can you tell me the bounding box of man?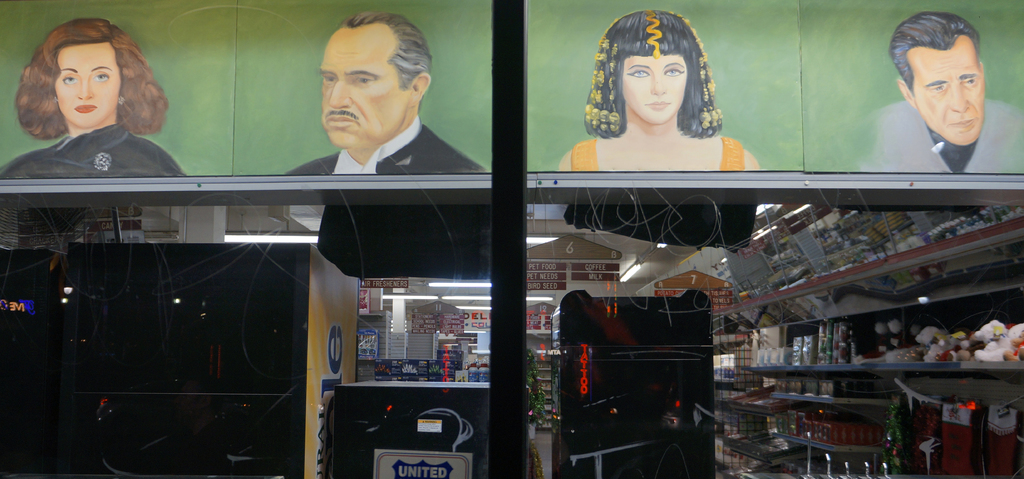
x1=874, y1=20, x2=1008, y2=171.
